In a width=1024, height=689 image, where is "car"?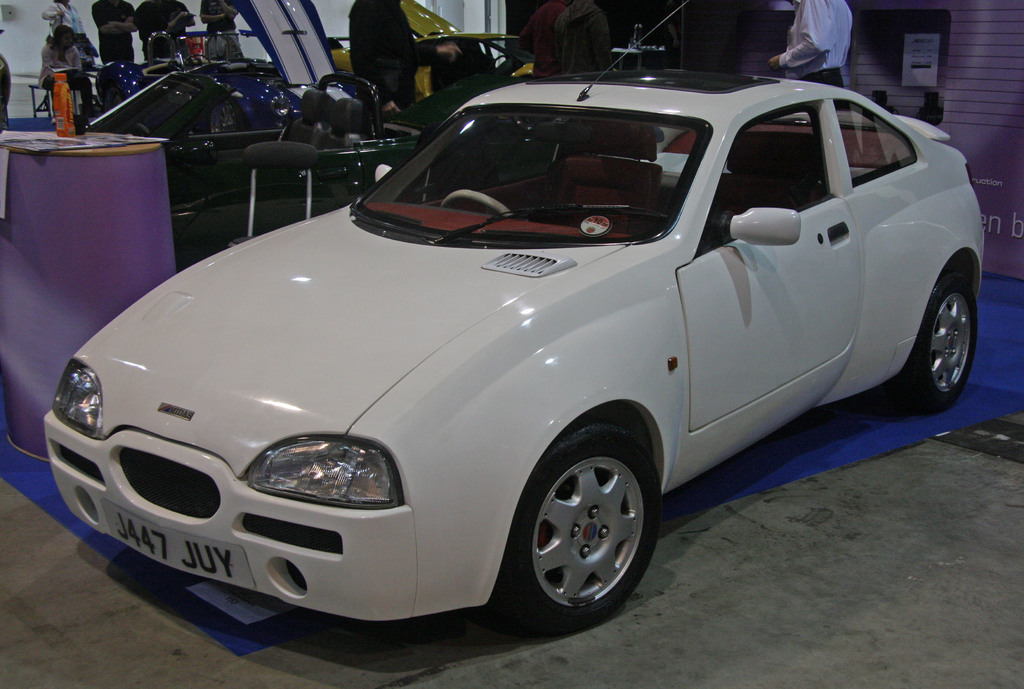
[329,0,616,107].
